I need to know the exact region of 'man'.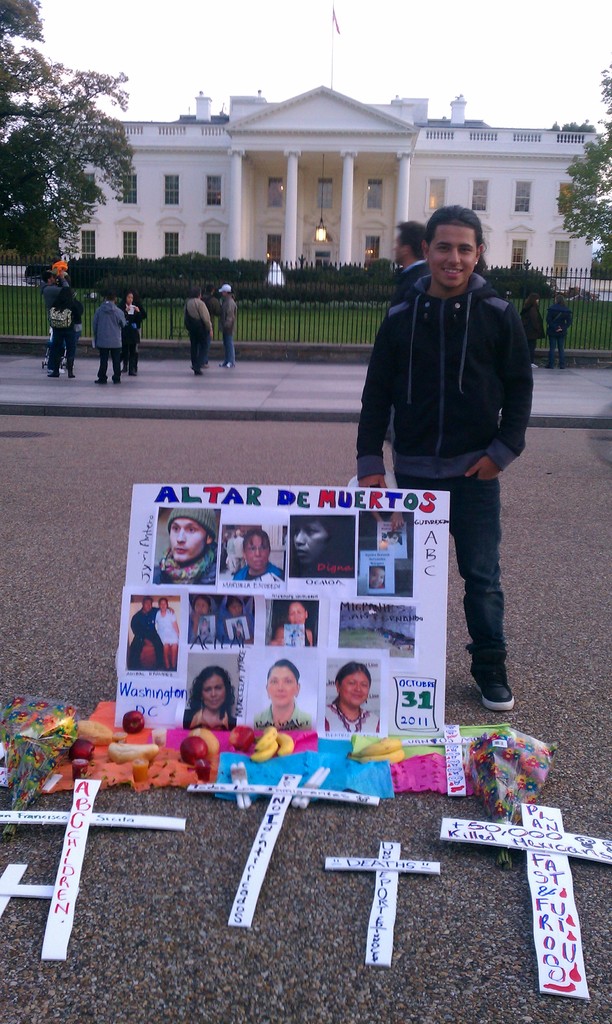
Region: left=40, top=270, right=68, bottom=371.
